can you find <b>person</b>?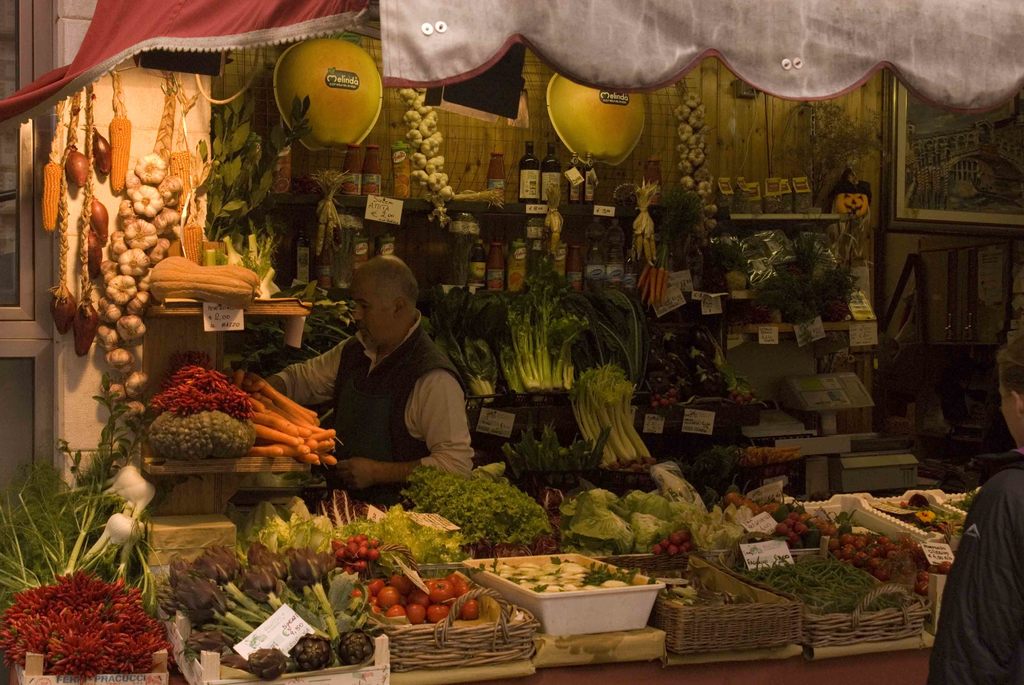
Yes, bounding box: rect(297, 238, 468, 513).
